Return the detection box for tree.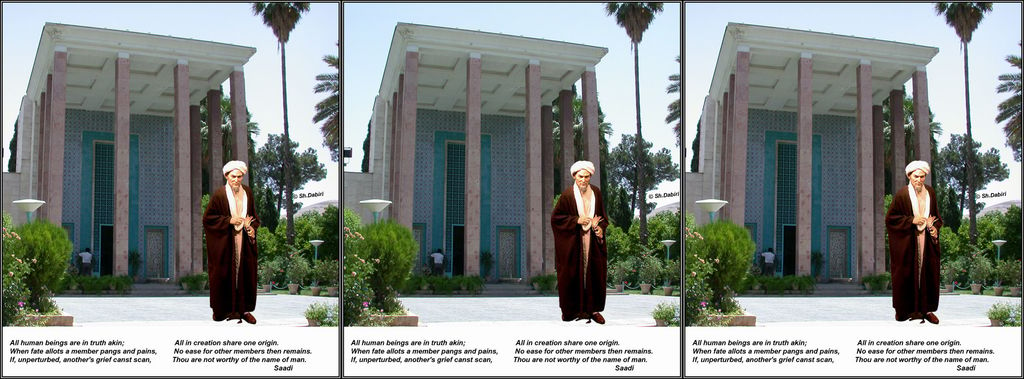
<bbox>664, 57, 684, 137</bbox>.
